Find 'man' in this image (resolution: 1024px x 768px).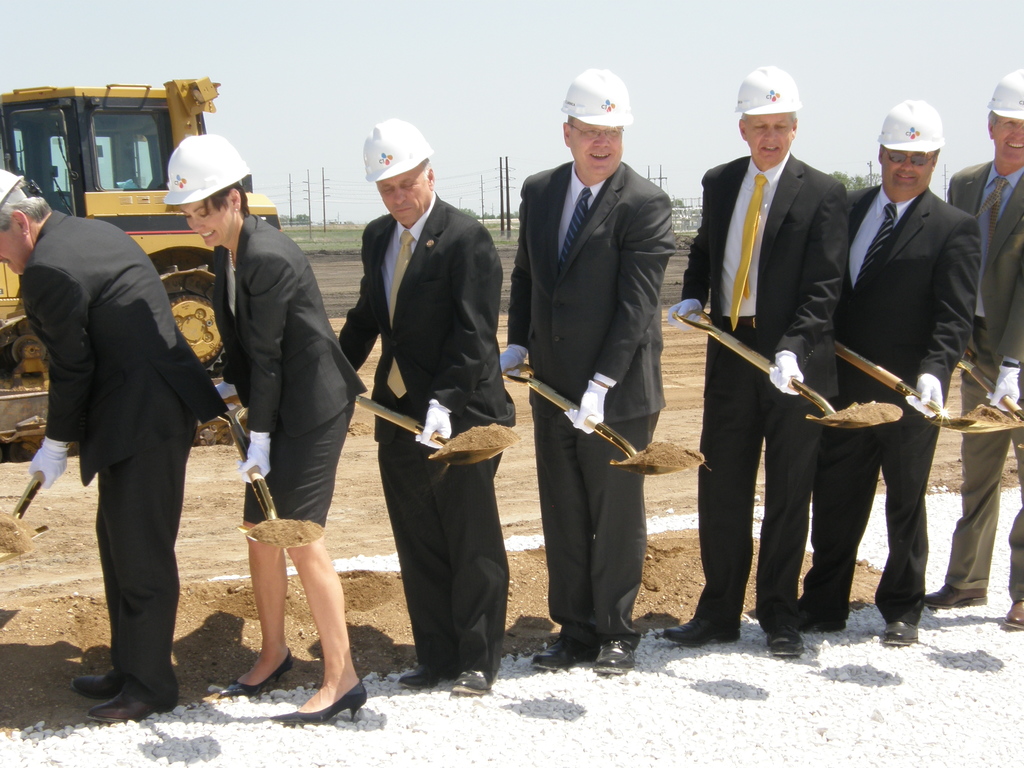
32:141:225:710.
